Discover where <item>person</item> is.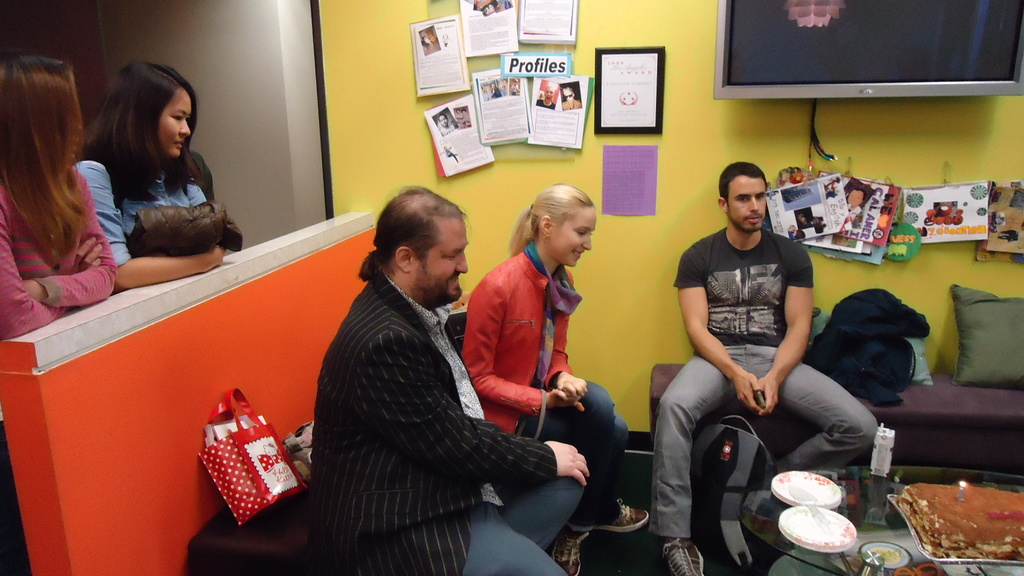
Discovered at <box>304,183,590,572</box>.
